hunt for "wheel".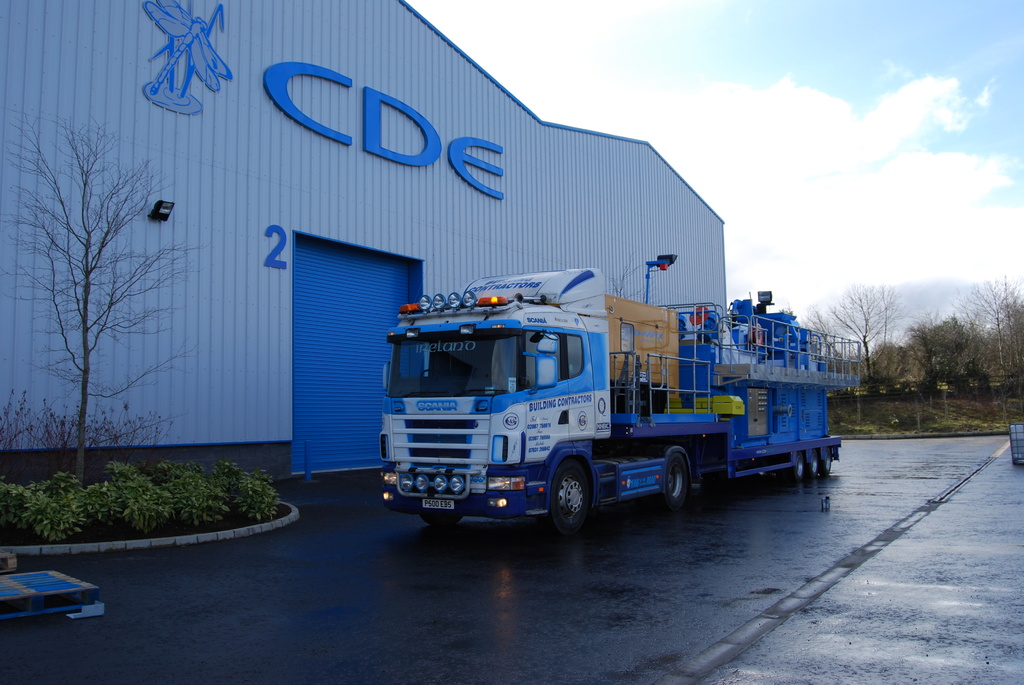
Hunted down at {"left": 820, "top": 448, "right": 833, "bottom": 473}.
